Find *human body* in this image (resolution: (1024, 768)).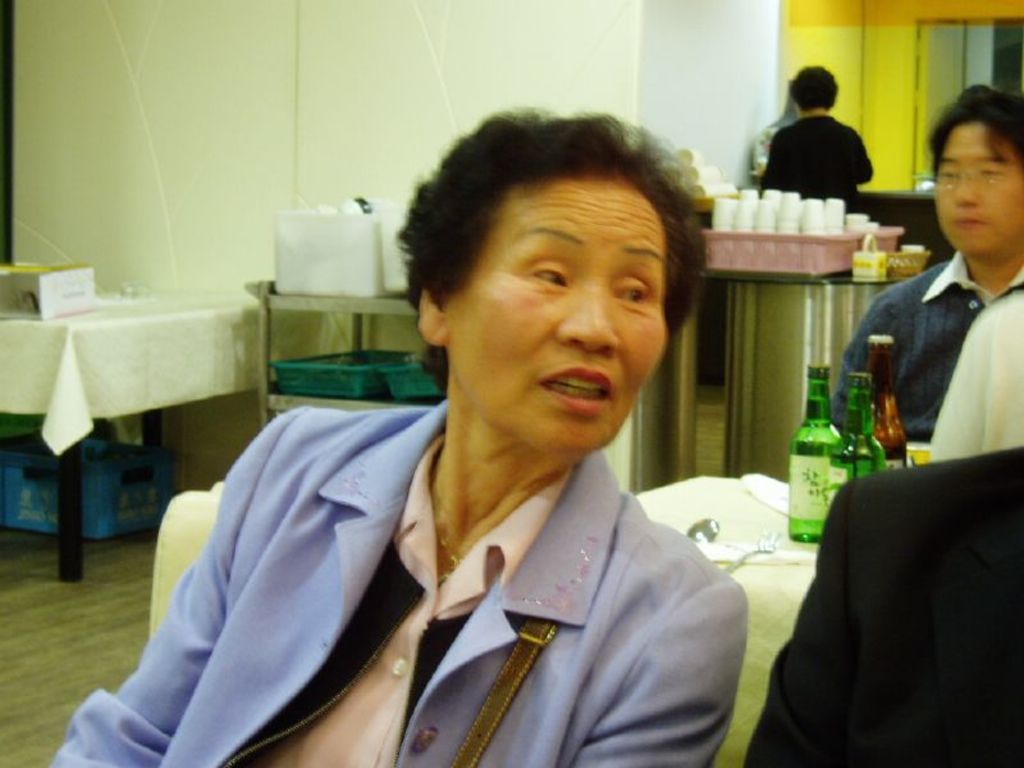
region(924, 291, 1023, 466).
